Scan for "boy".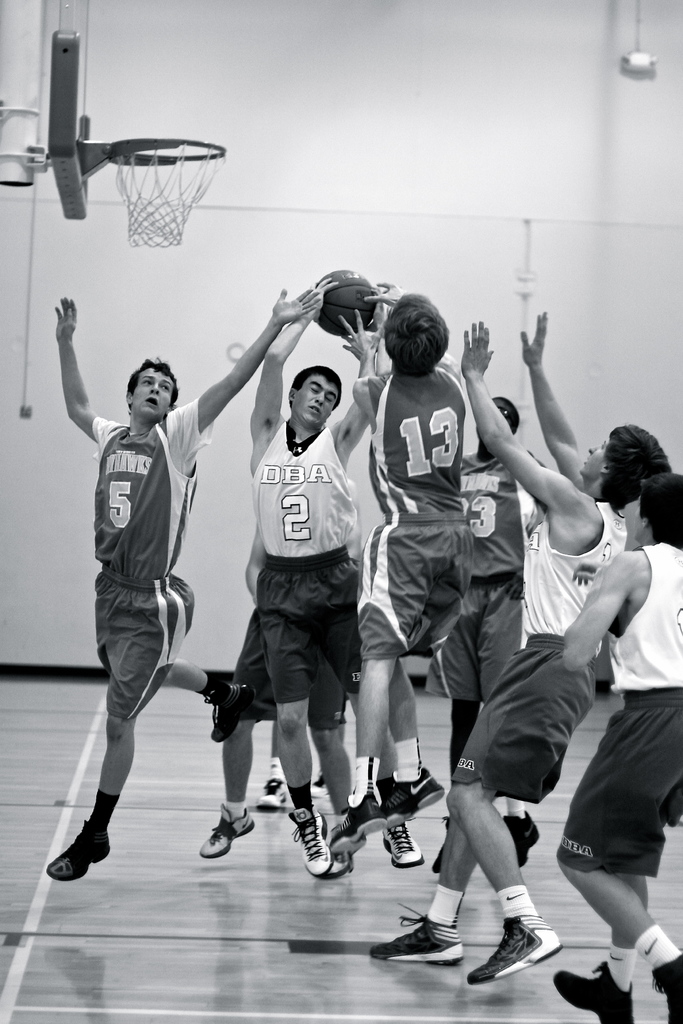
Scan result: [345, 278, 481, 842].
